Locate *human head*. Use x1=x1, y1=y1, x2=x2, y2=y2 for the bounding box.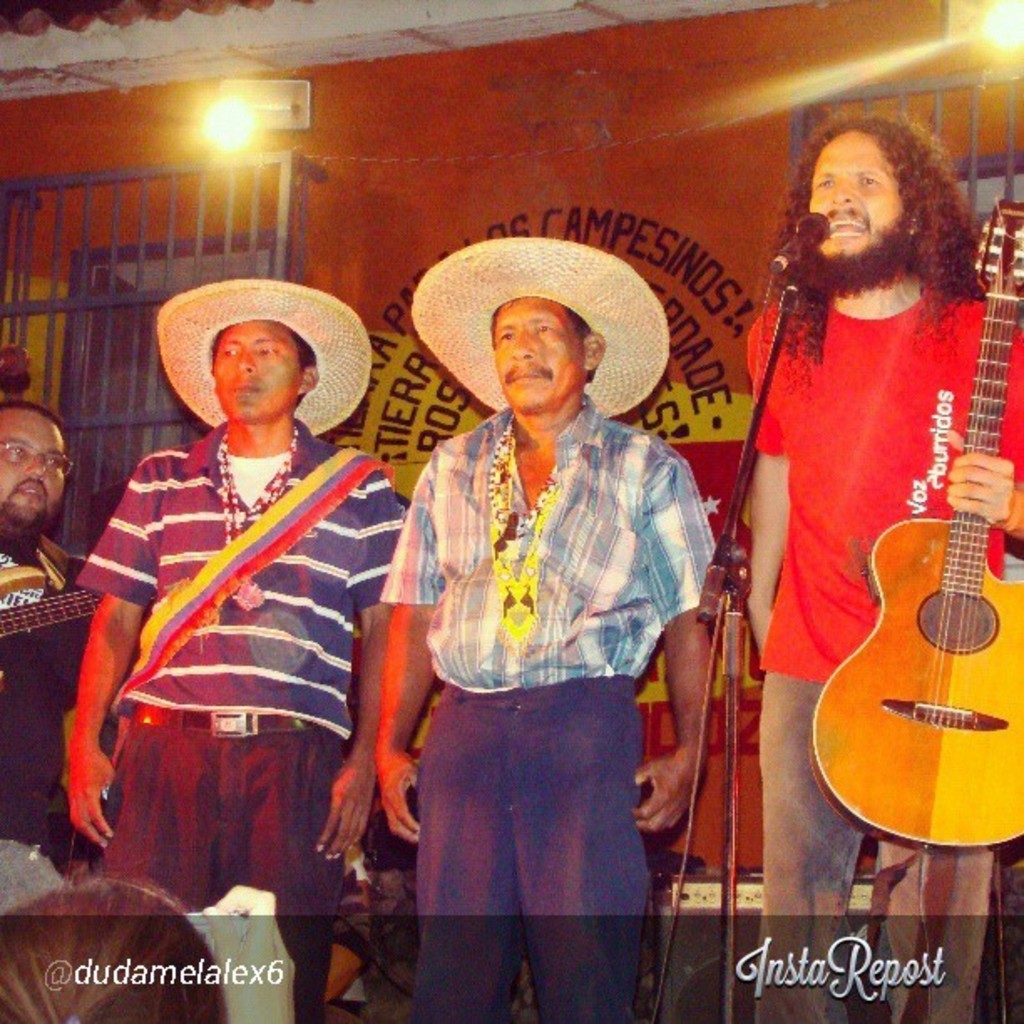
x1=786, y1=104, x2=965, y2=311.
